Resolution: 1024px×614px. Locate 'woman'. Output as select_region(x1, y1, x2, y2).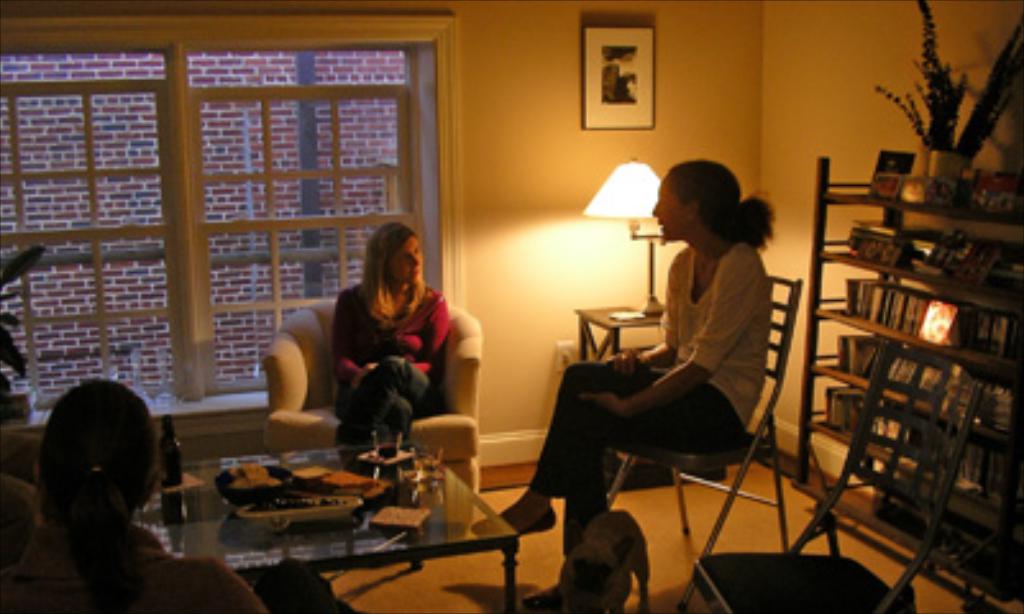
select_region(0, 379, 264, 611).
